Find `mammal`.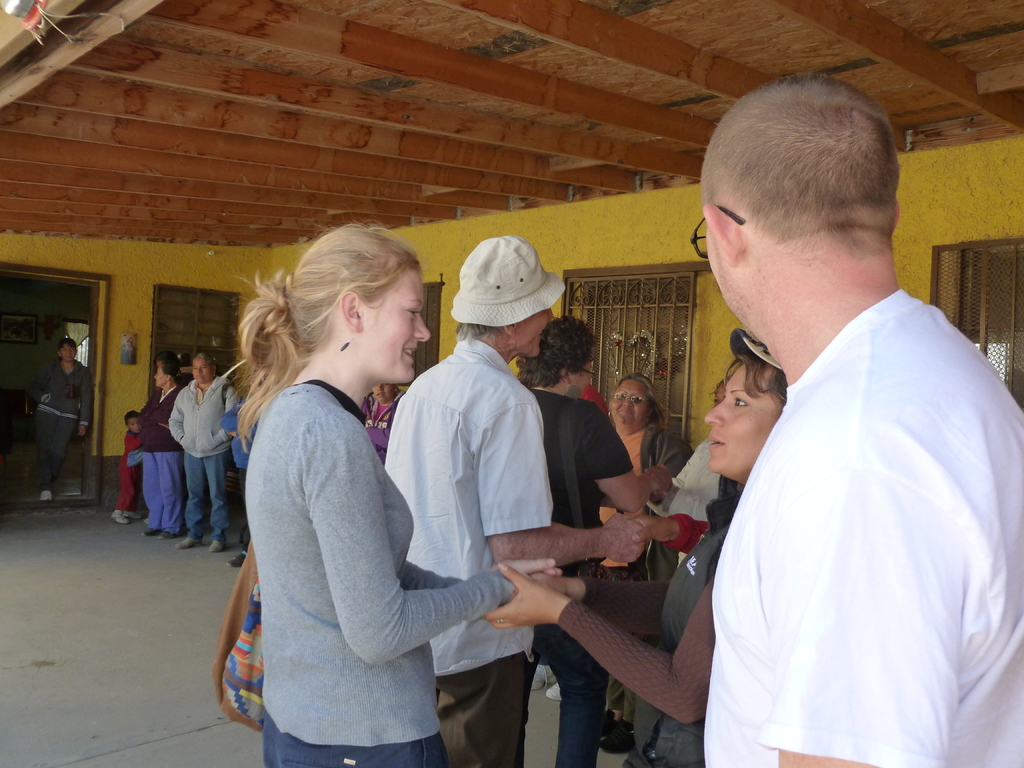
652,379,723,565.
